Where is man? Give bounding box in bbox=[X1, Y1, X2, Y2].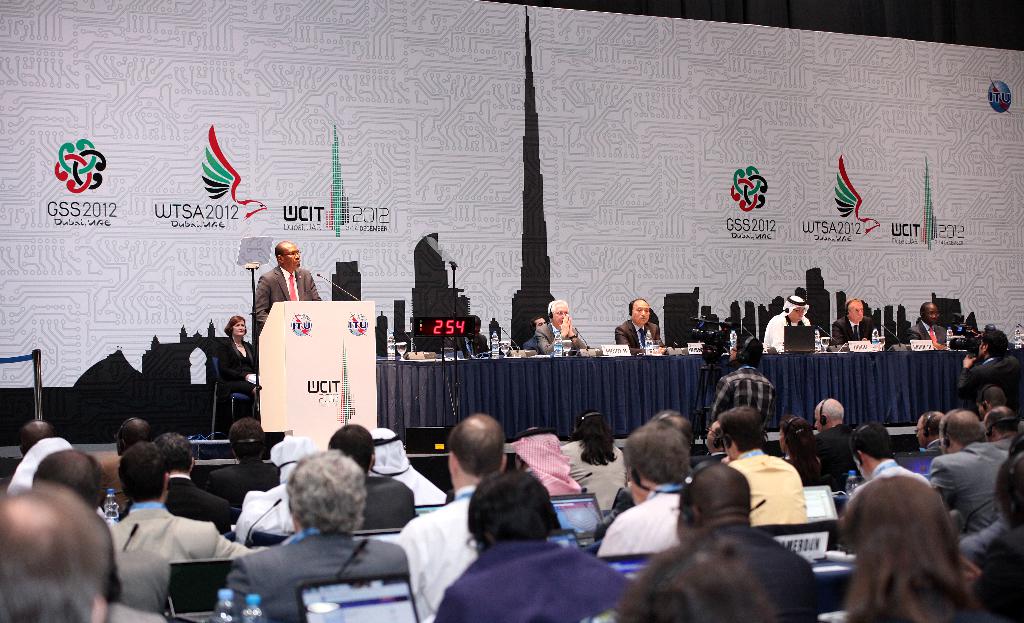
bbox=[909, 298, 952, 360].
